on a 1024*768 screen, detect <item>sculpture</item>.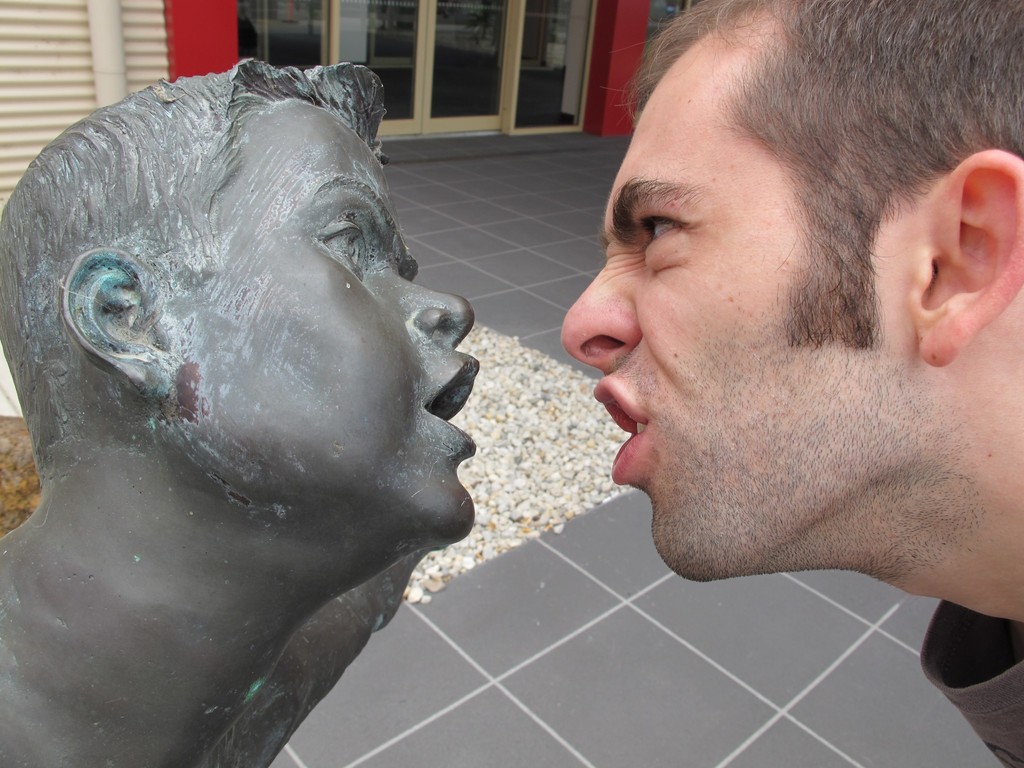
[left=0, top=58, right=483, bottom=767].
